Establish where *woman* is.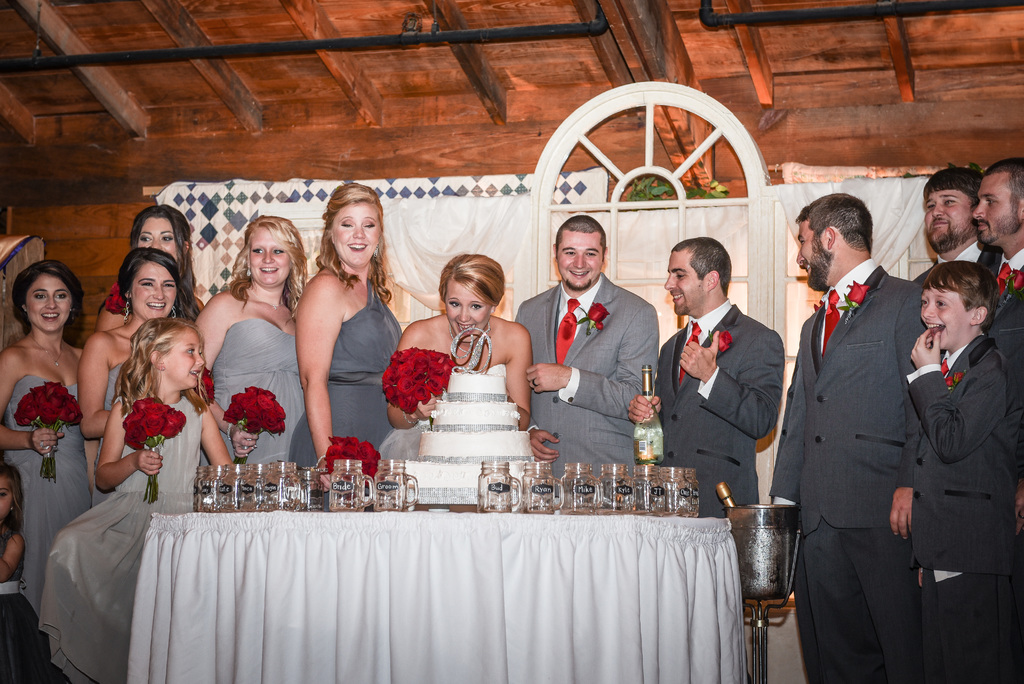
Established at (left=0, top=246, right=95, bottom=544).
